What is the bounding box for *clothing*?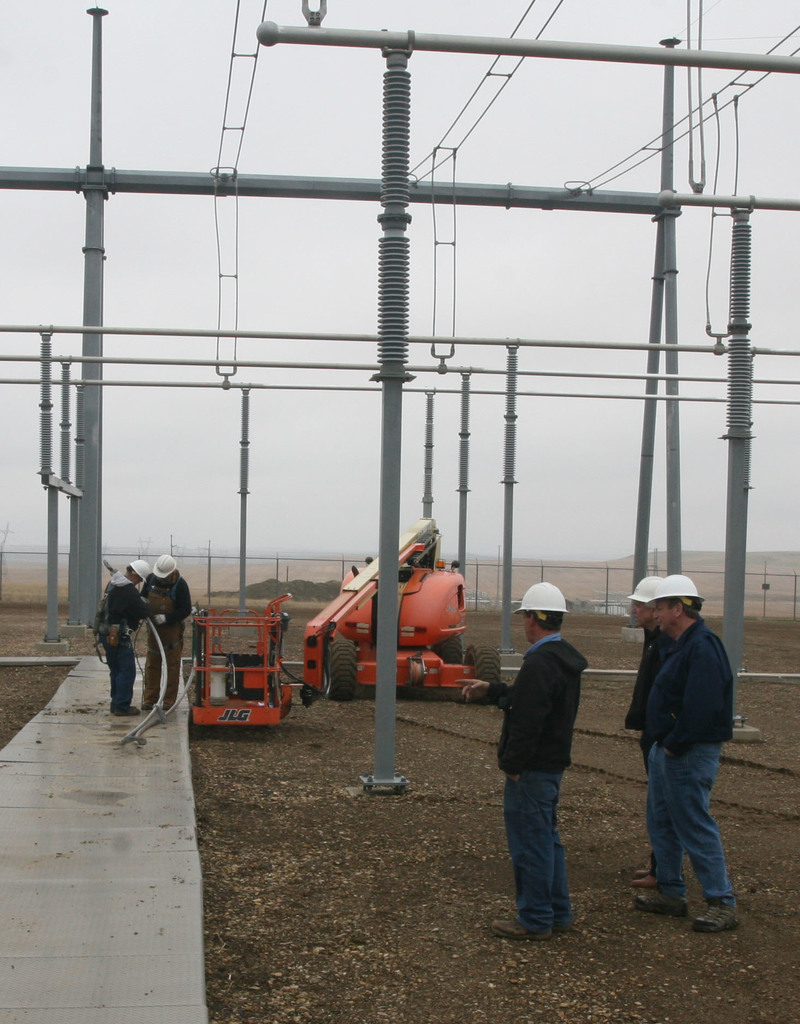
locate(491, 634, 589, 933).
